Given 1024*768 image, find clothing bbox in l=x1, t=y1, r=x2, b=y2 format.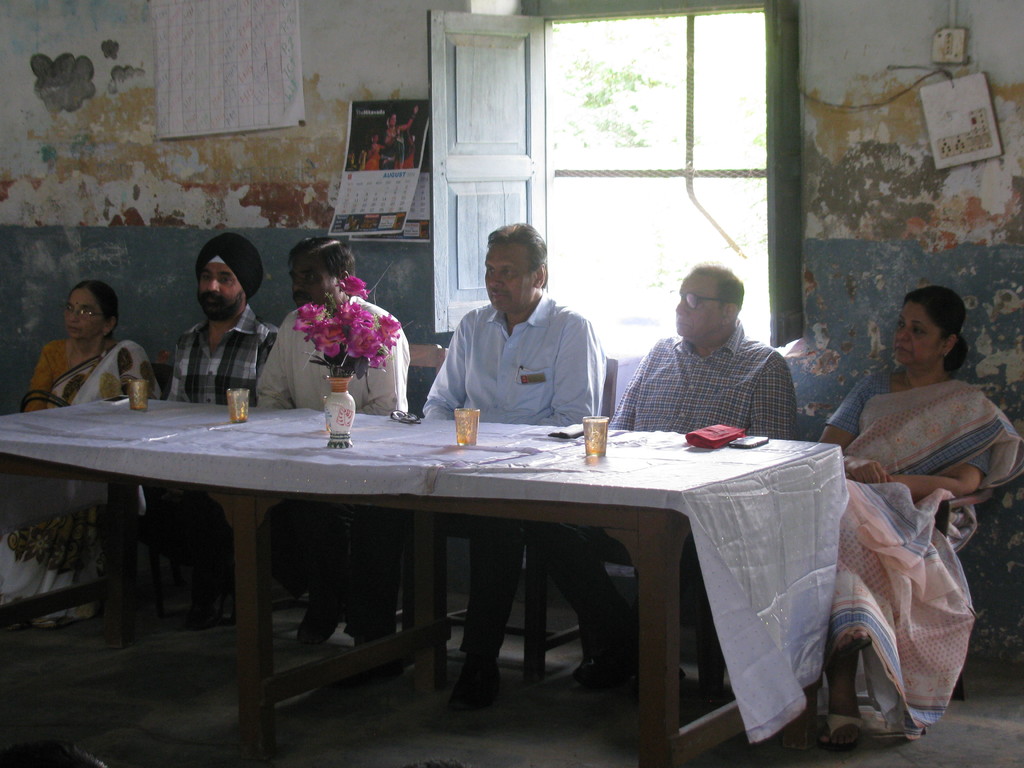
l=527, t=324, r=797, b=688.
